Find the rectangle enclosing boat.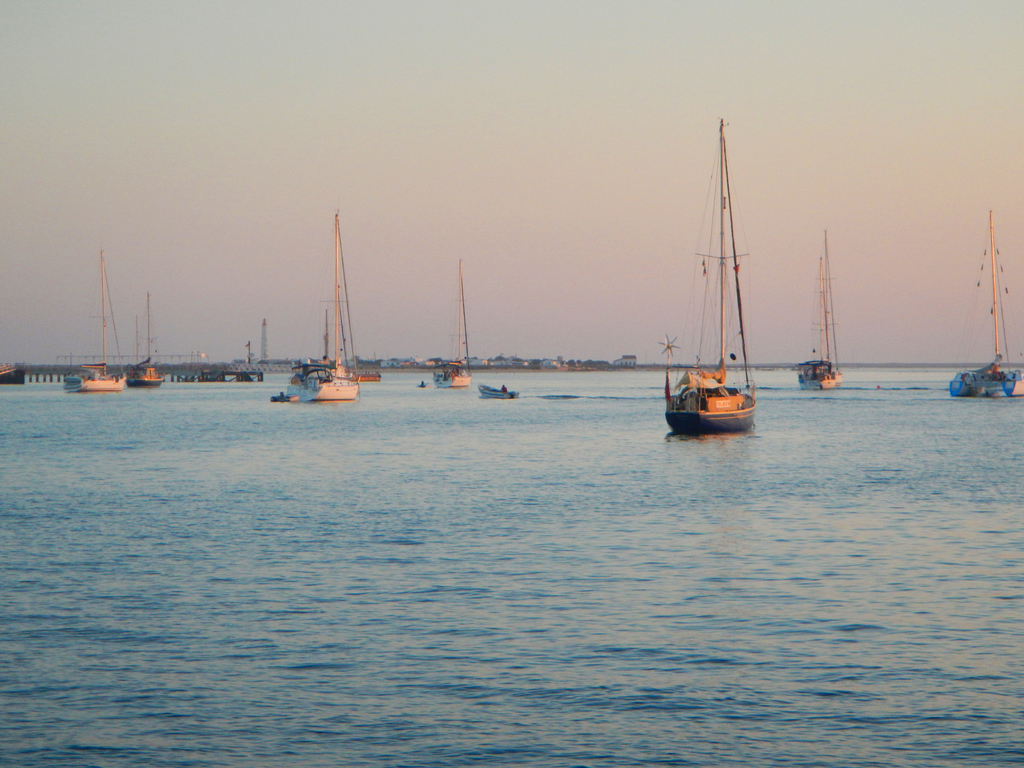
61,256,125,392.
